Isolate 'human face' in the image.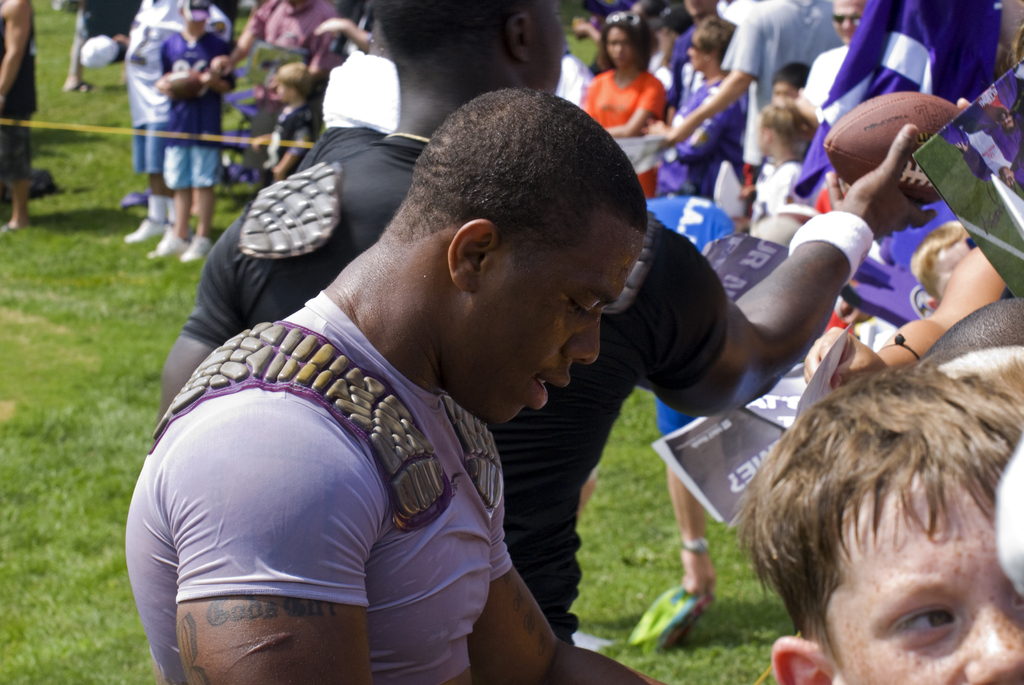
Isolated region: rect(609, 28, 631, 64).
